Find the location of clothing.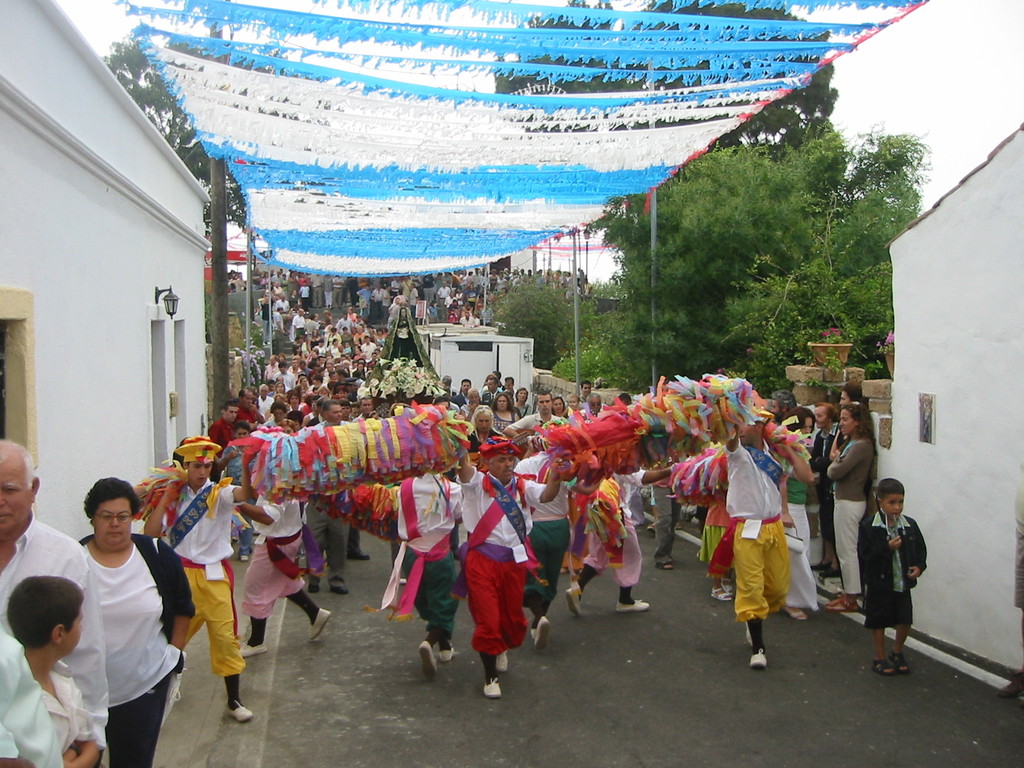
Location: [851, 504, 930, 620].
